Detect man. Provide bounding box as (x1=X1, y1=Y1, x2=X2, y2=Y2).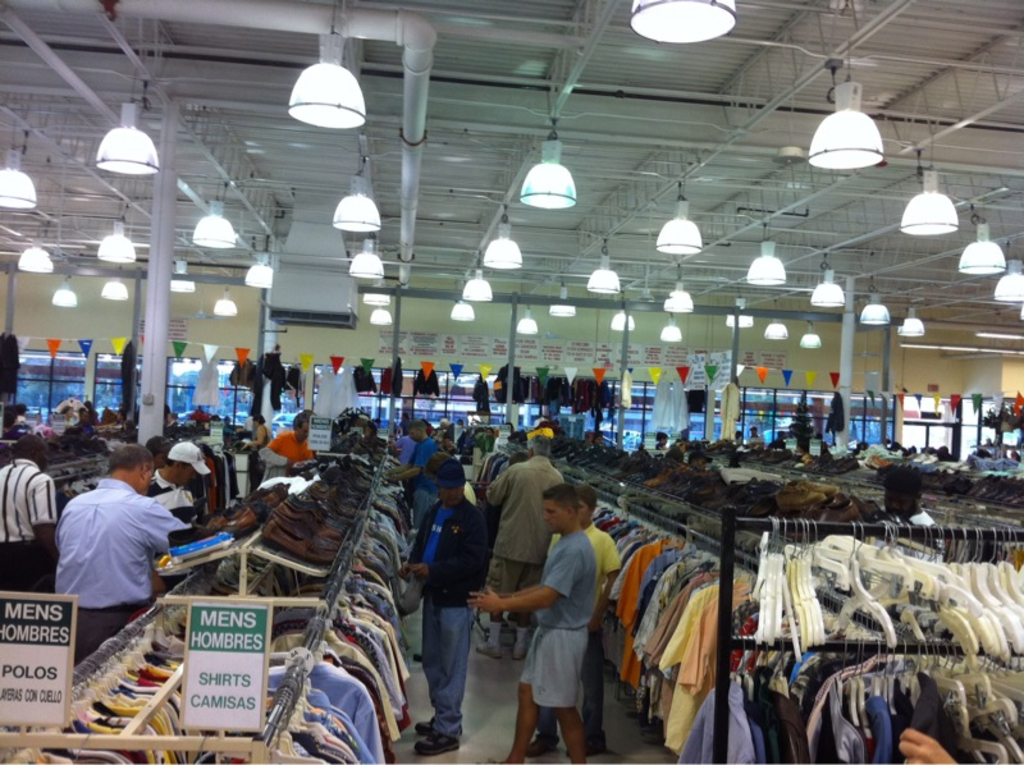
(x1=44, y1=440, x2=183, y2=651).
